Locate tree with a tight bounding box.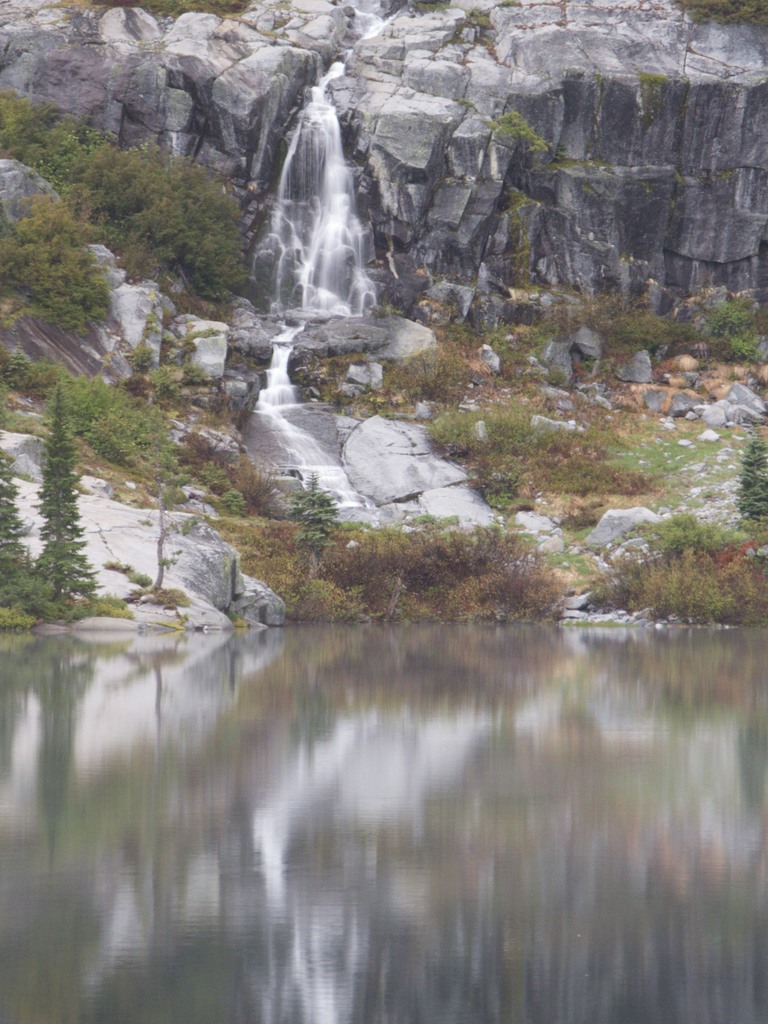
[x1=733, y1=428, x2=767, y2=526].
